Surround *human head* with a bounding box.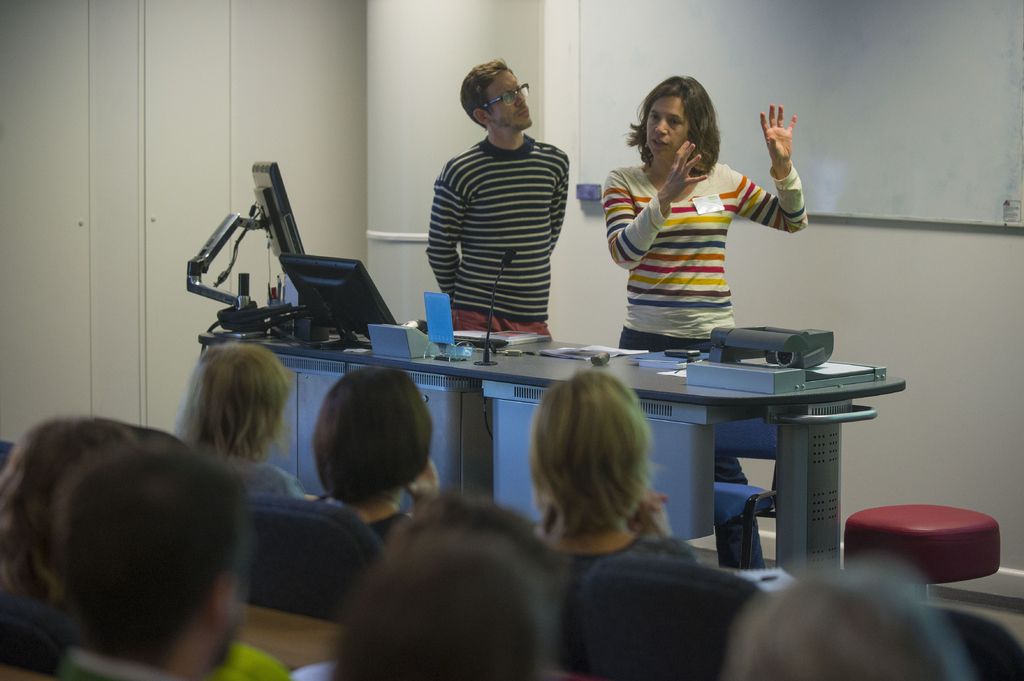
(x1=457, y1=54, x2=533, y2=134).
